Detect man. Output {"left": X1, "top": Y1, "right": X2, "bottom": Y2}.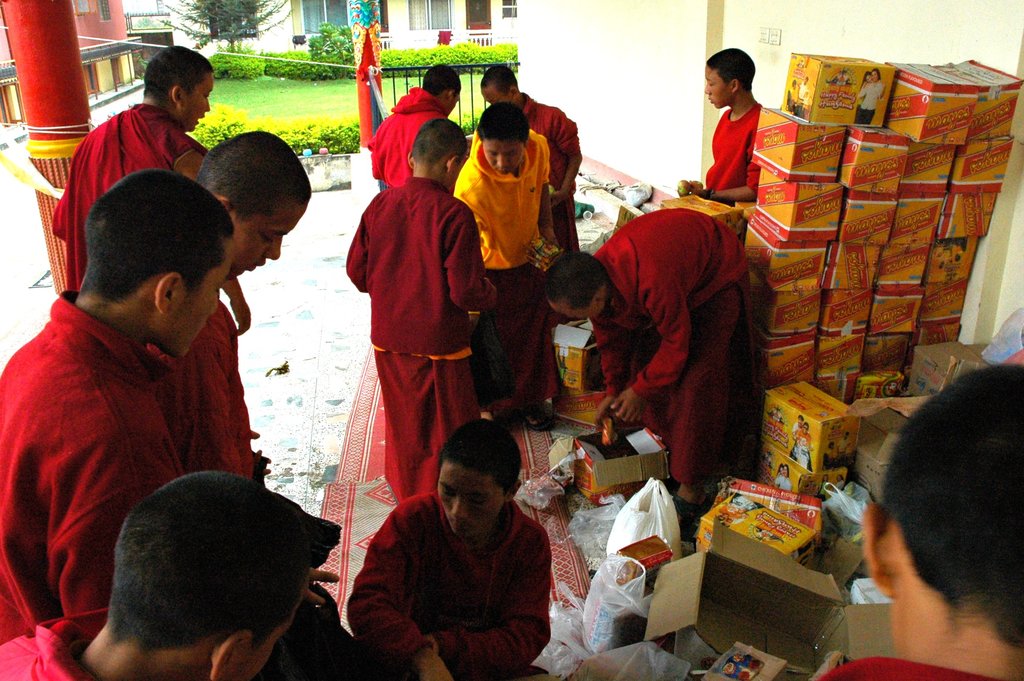
{"left": 474, "top": 60, "right": 584, "bottom": 258}.
